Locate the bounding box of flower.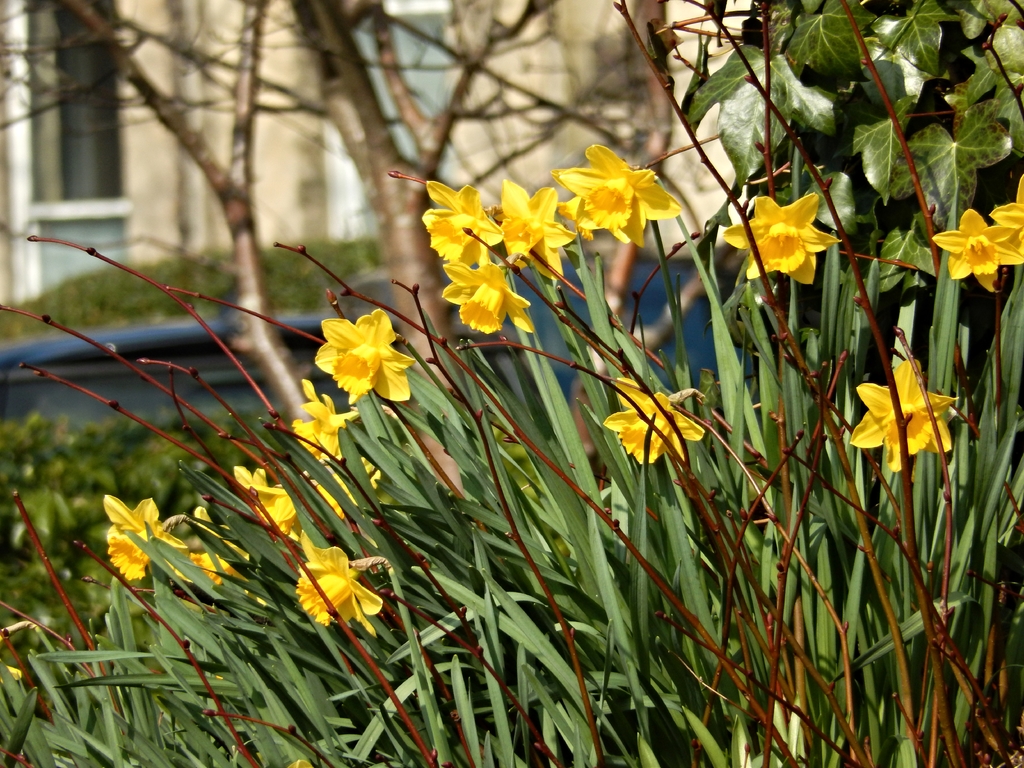
Bounding box: detection(168, 502, 251, 585).
